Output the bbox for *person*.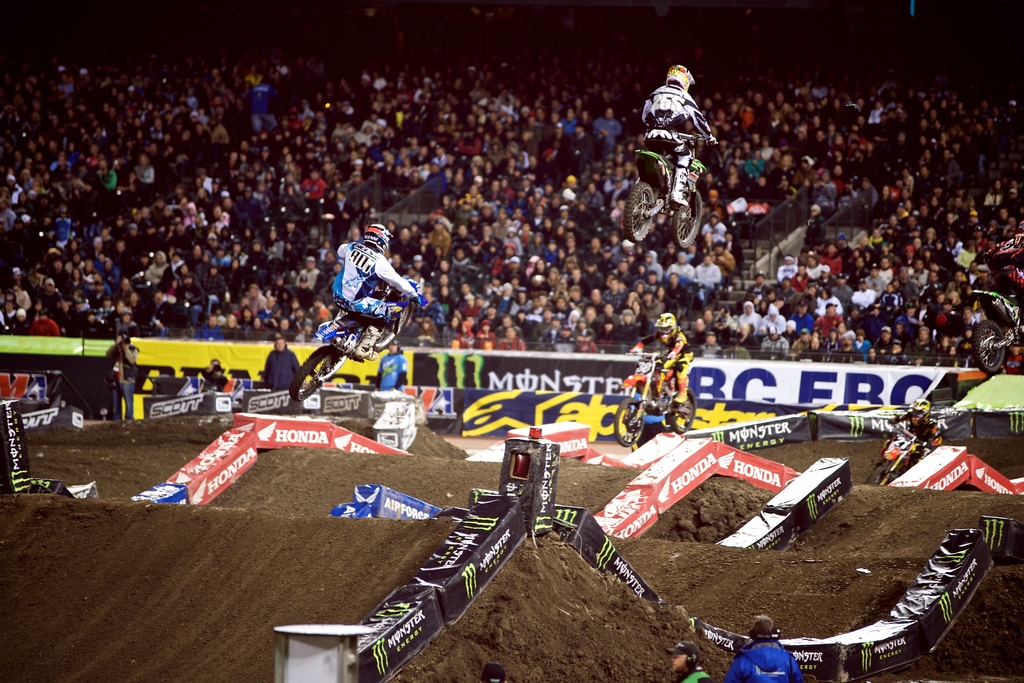
104/329/140/423.
